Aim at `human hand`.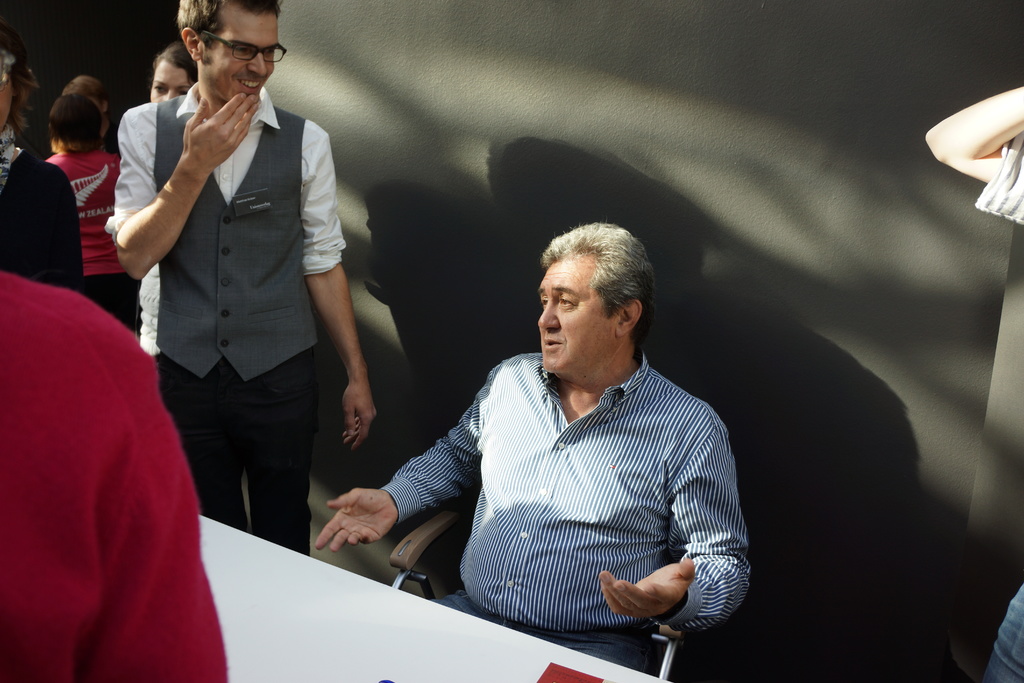
Aimed at <bbox>596, 554, 698, 624</bbox>.
